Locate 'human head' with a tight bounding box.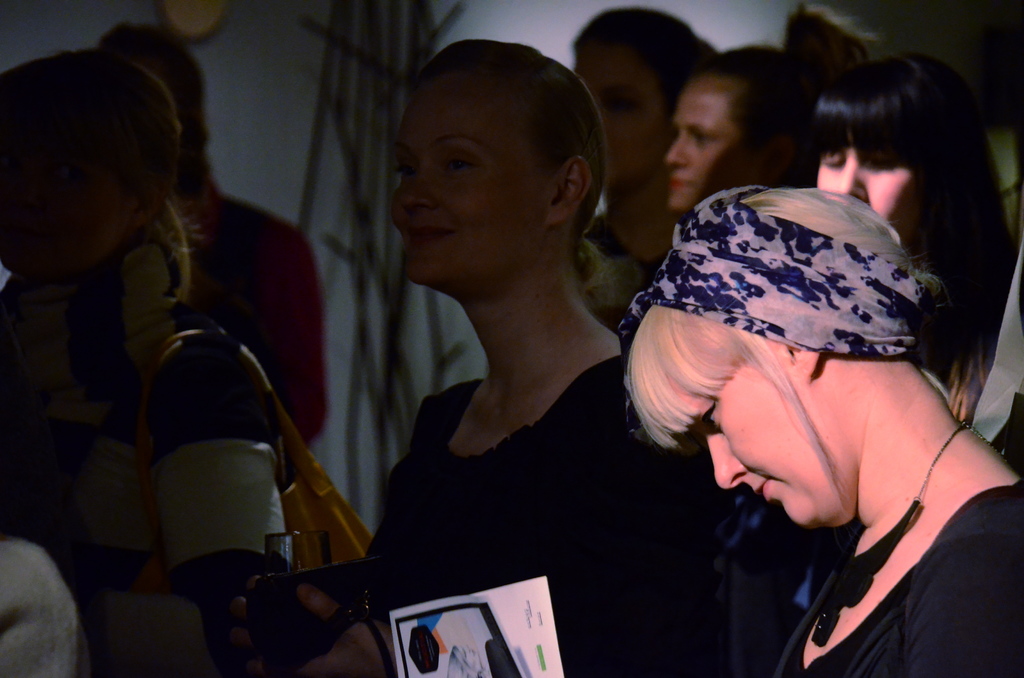
Rect(0, 50, 180, 274).
